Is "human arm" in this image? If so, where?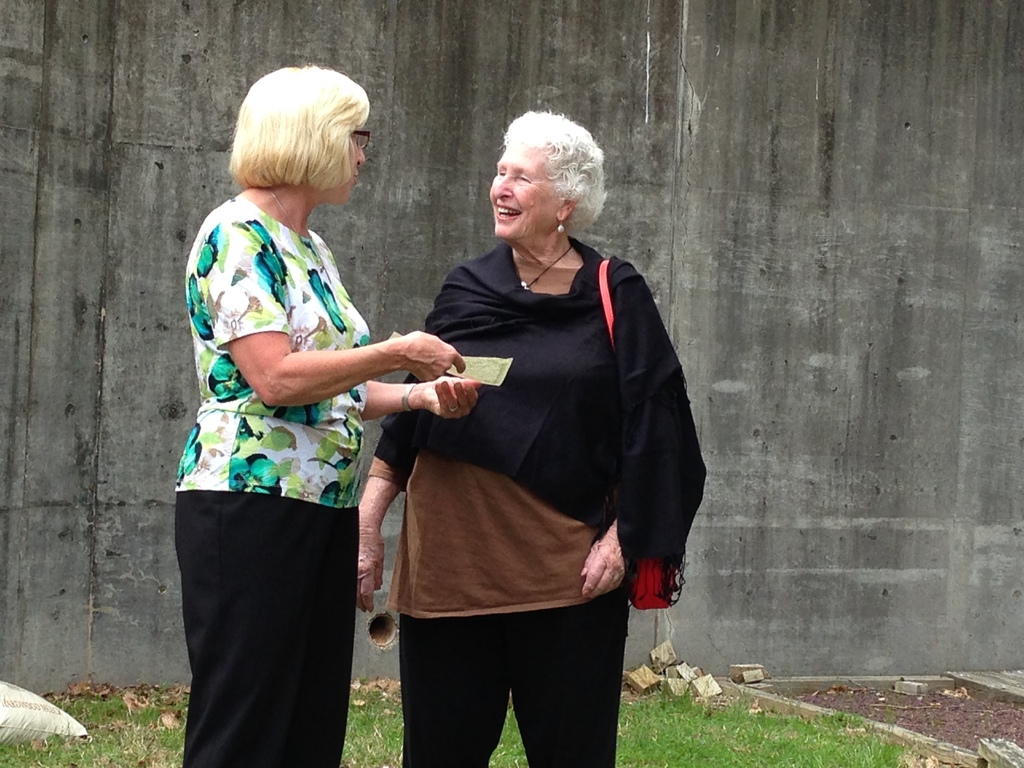
Yes, at select_region(363, 378, 482, 420).
